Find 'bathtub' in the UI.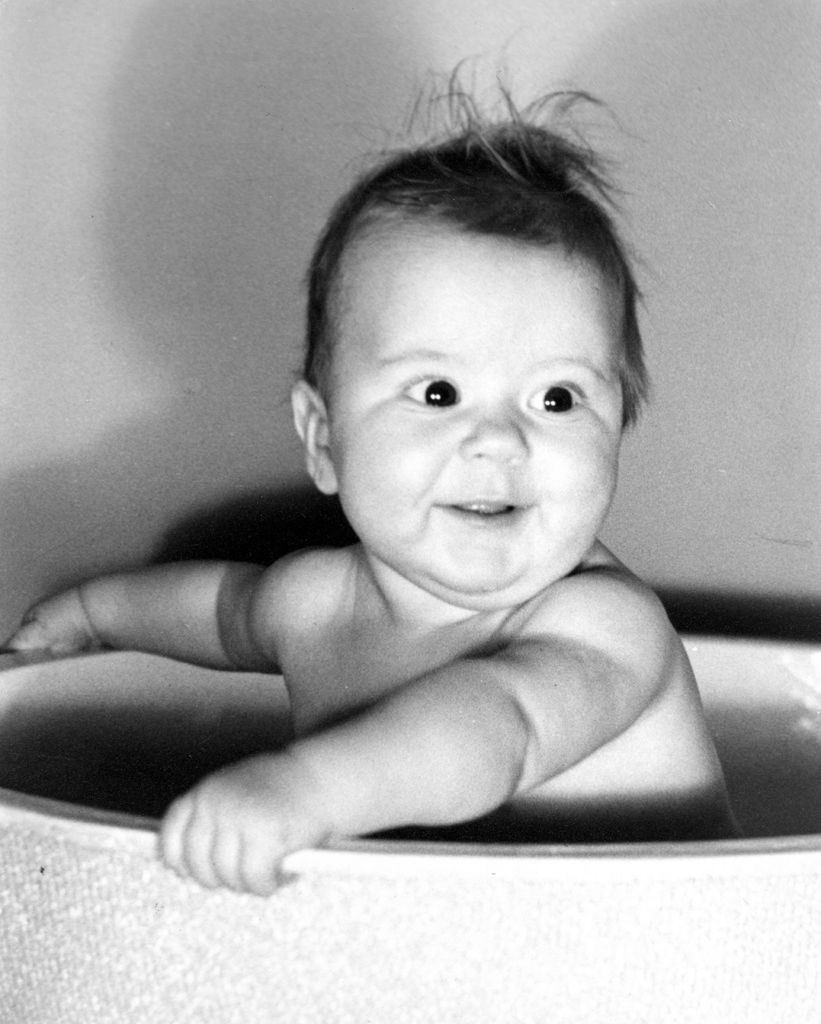
UI element at rect(0, 631, 820, 1023).
